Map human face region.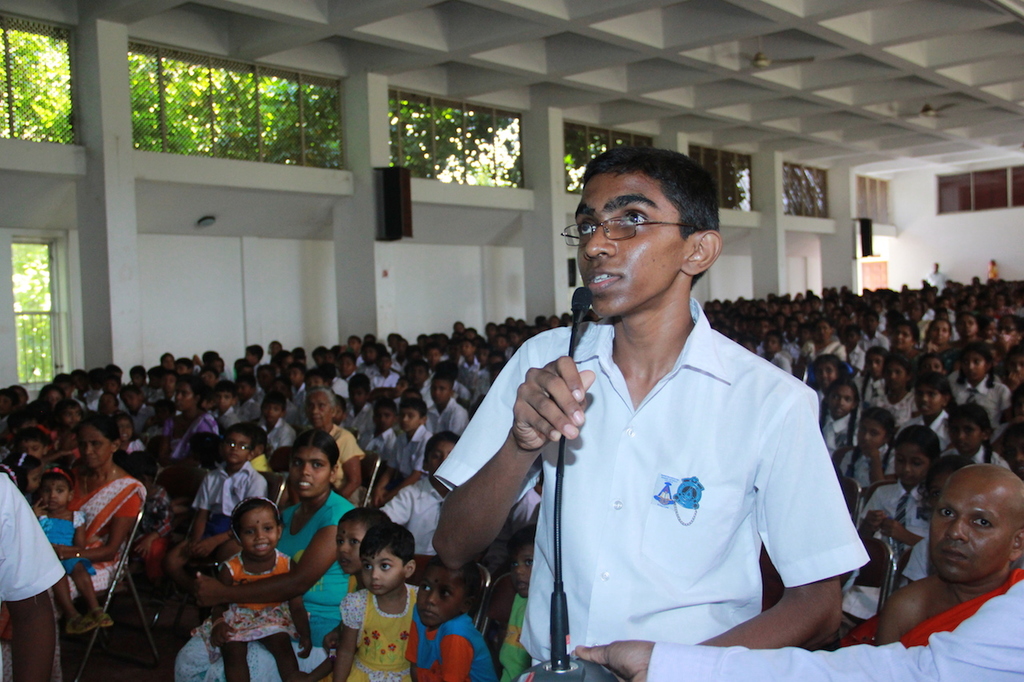
Mapped to {"x1": 21, "y1": 441, "x2": 43, "y2": 457}.
